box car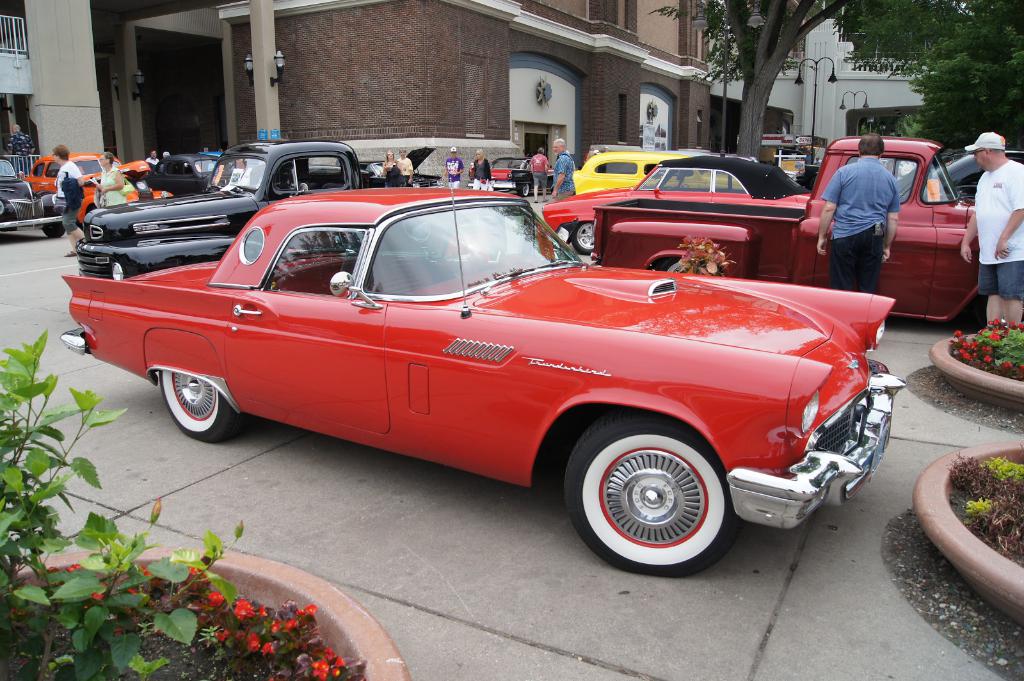
[22, 156, 149, 220]
